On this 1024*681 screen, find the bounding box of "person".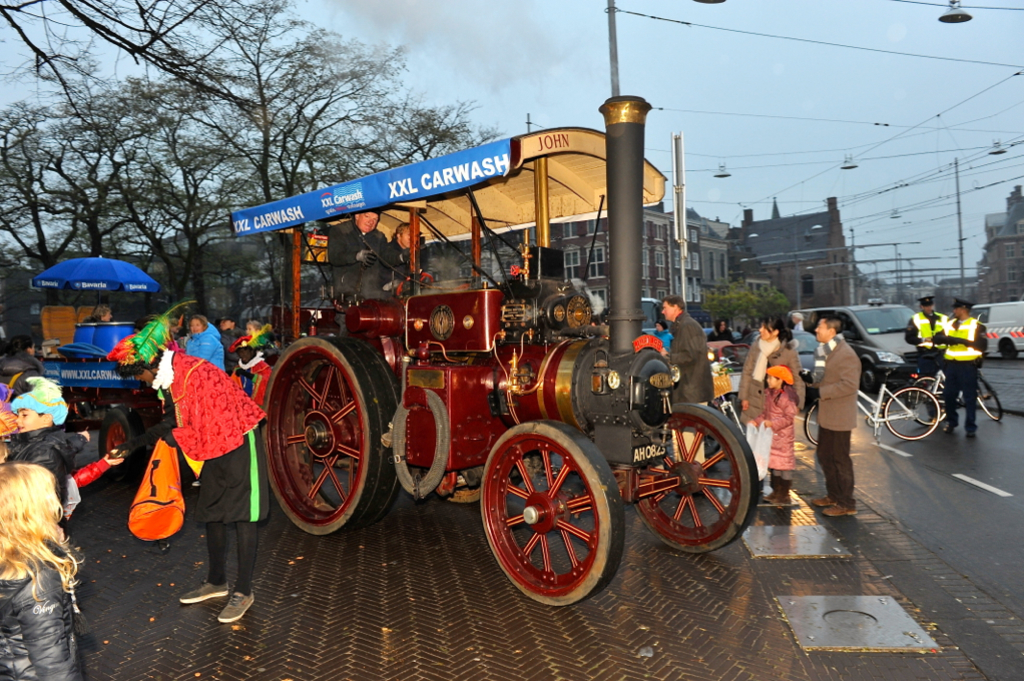
Bounding box: [x1=638, y1=311, x2=668, y2=352].
